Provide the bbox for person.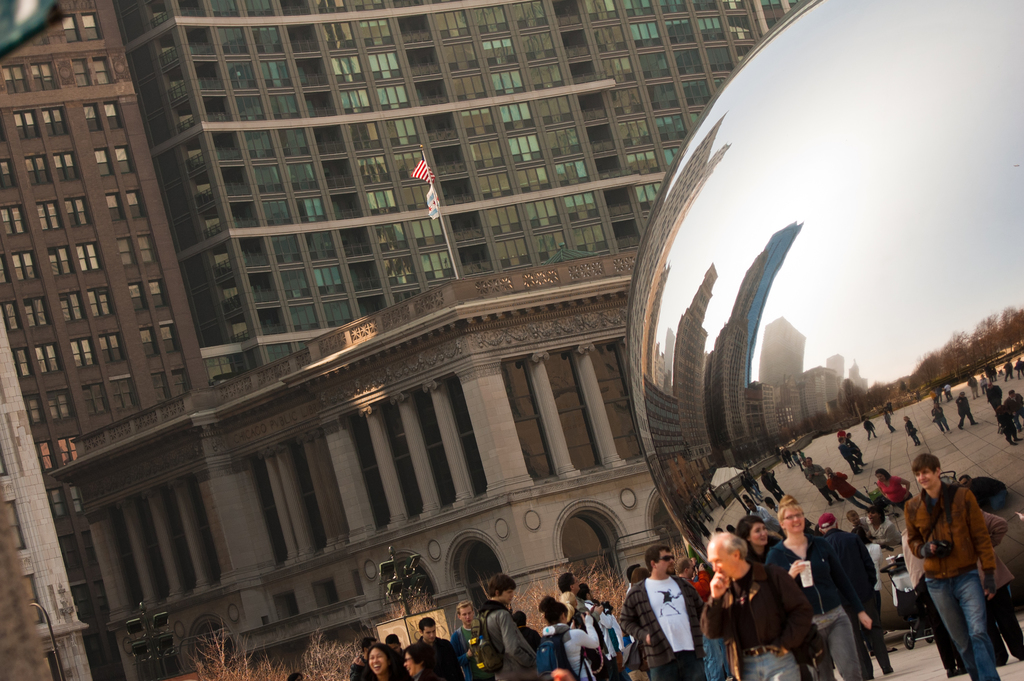
[left=563, top=573, right=618, bottom=625].
